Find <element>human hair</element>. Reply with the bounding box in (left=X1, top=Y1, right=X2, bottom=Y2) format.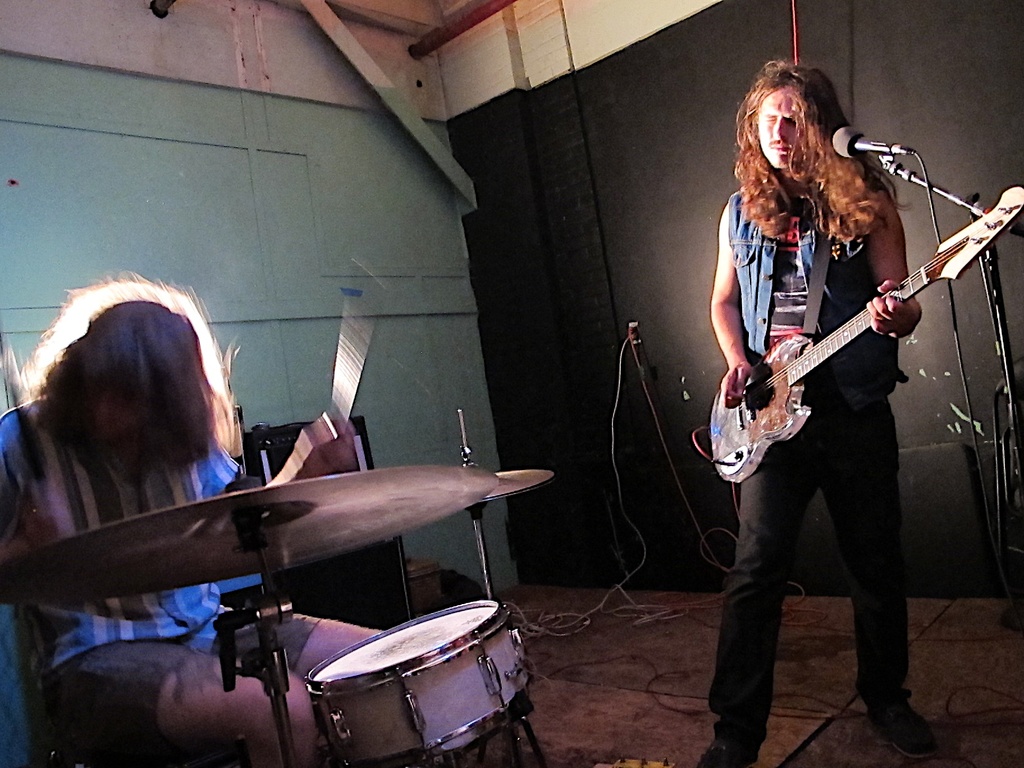
(left=744, top=62, right=895, bottom=263).
